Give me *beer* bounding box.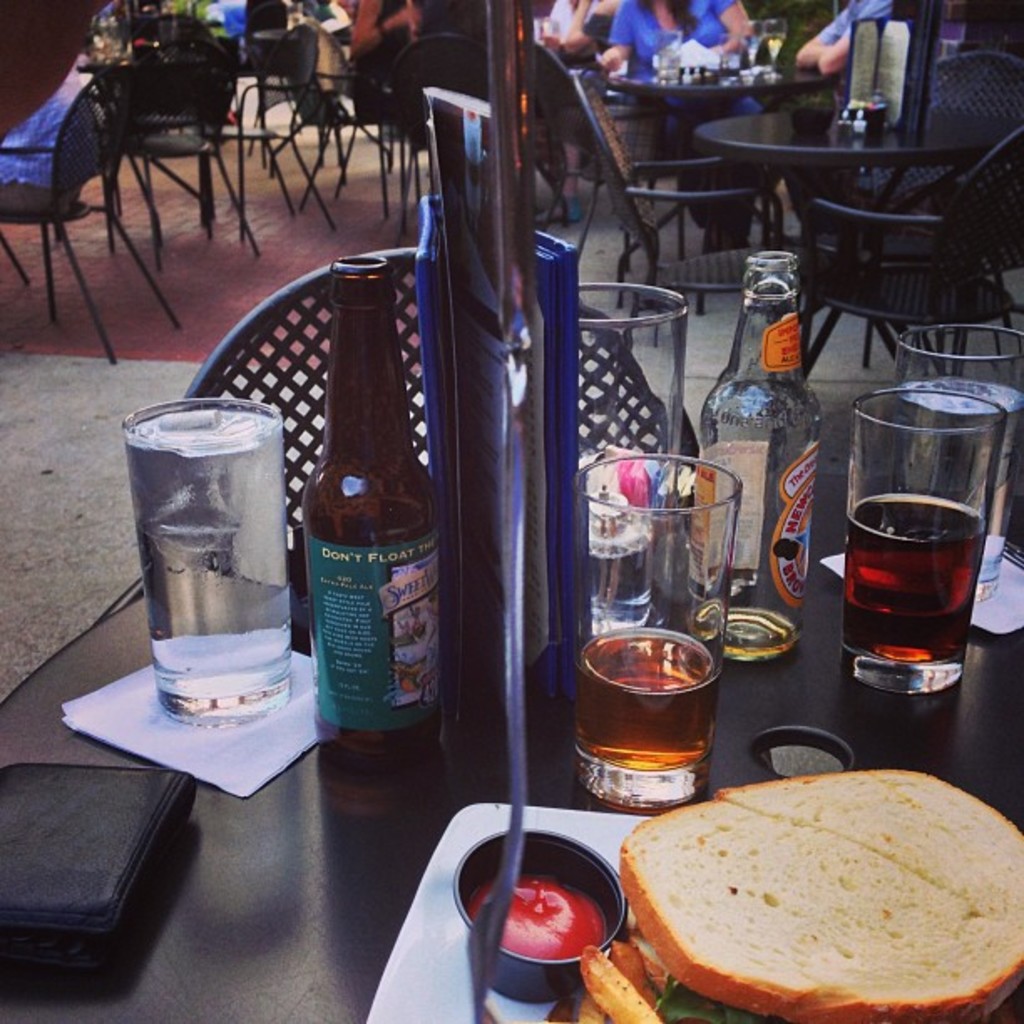
656,25,681,87.
